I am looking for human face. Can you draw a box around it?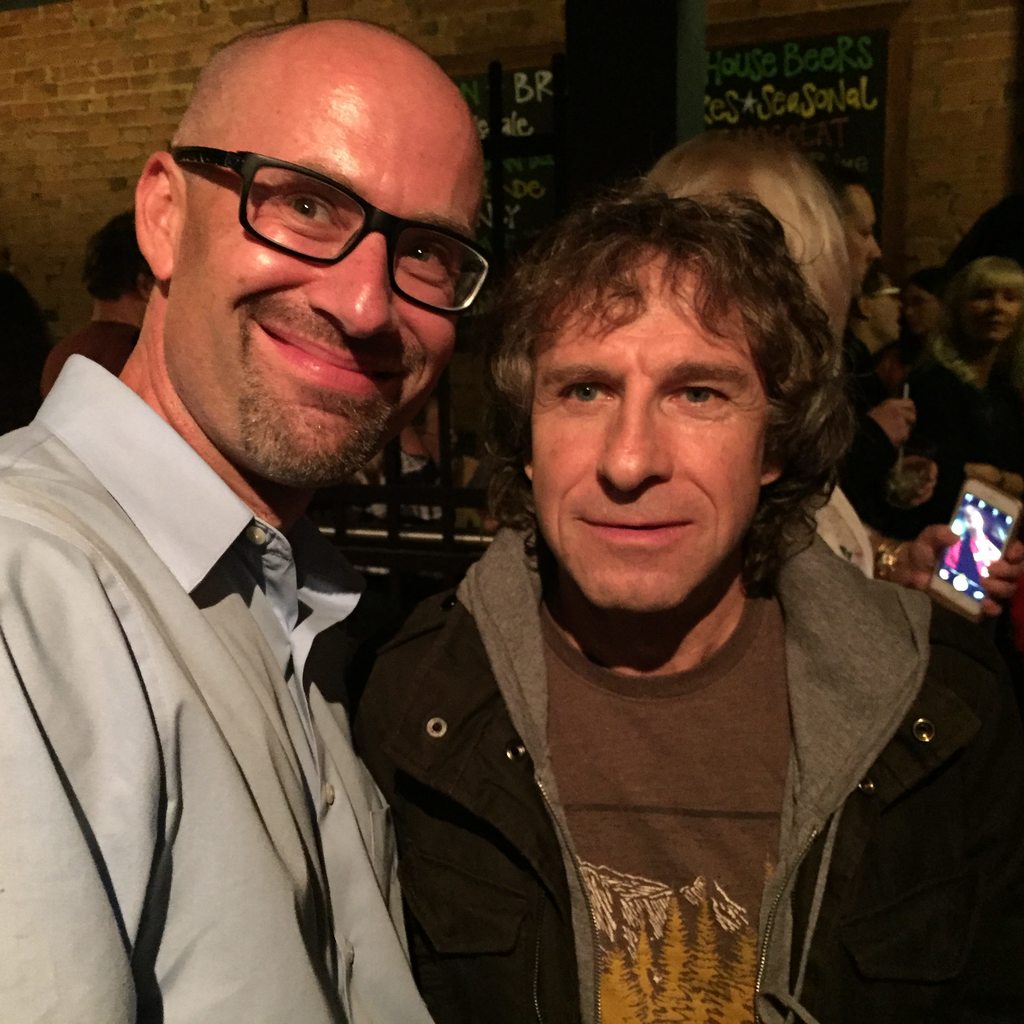
Sure, the bounding box is {"x1": 166, "y1": 22, "x2": 470, "y2": 490}.
